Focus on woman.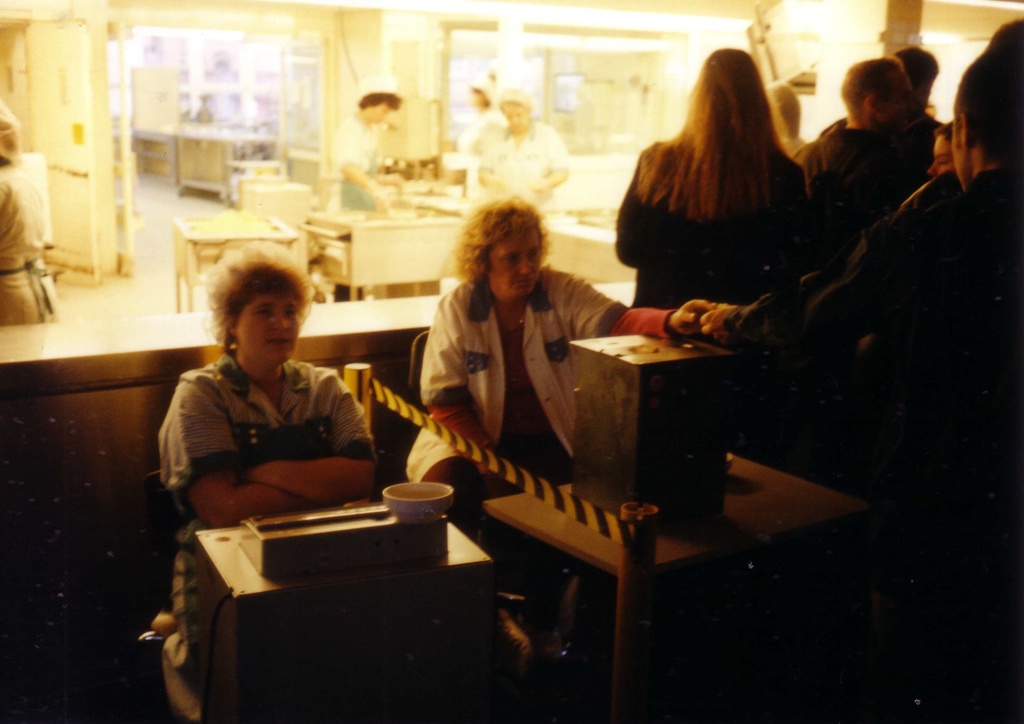
Focused at {"x1": 157, "y1": 239, "x2": 379, "y2": 723}.
